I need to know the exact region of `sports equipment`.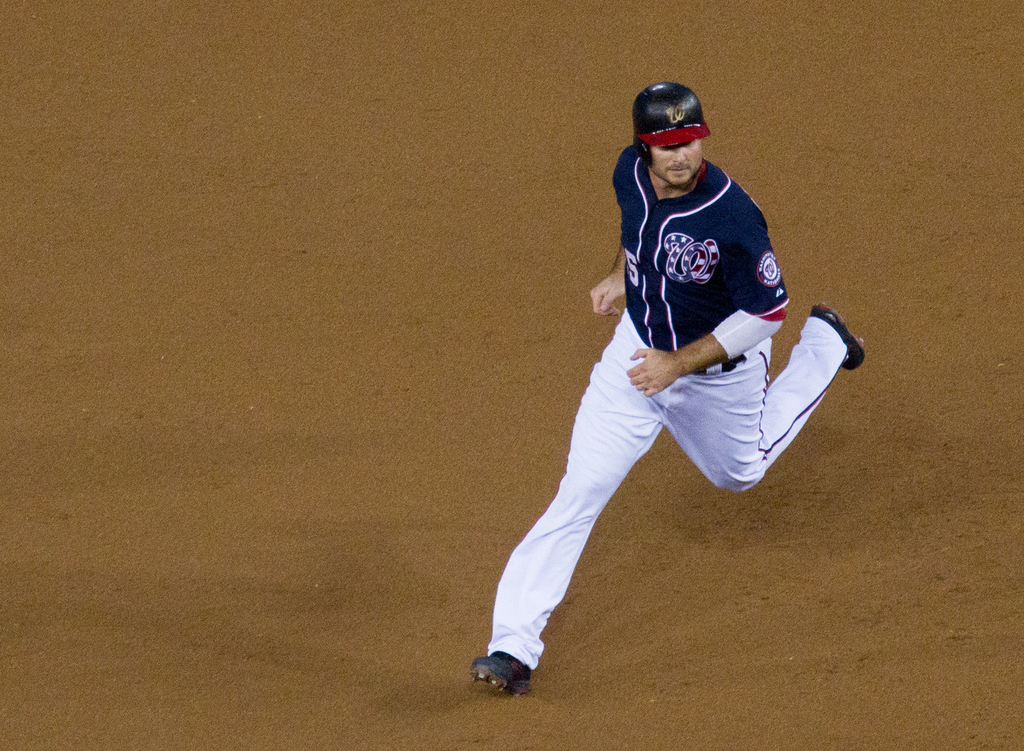
Region: region(633, 78, 711, 167).
